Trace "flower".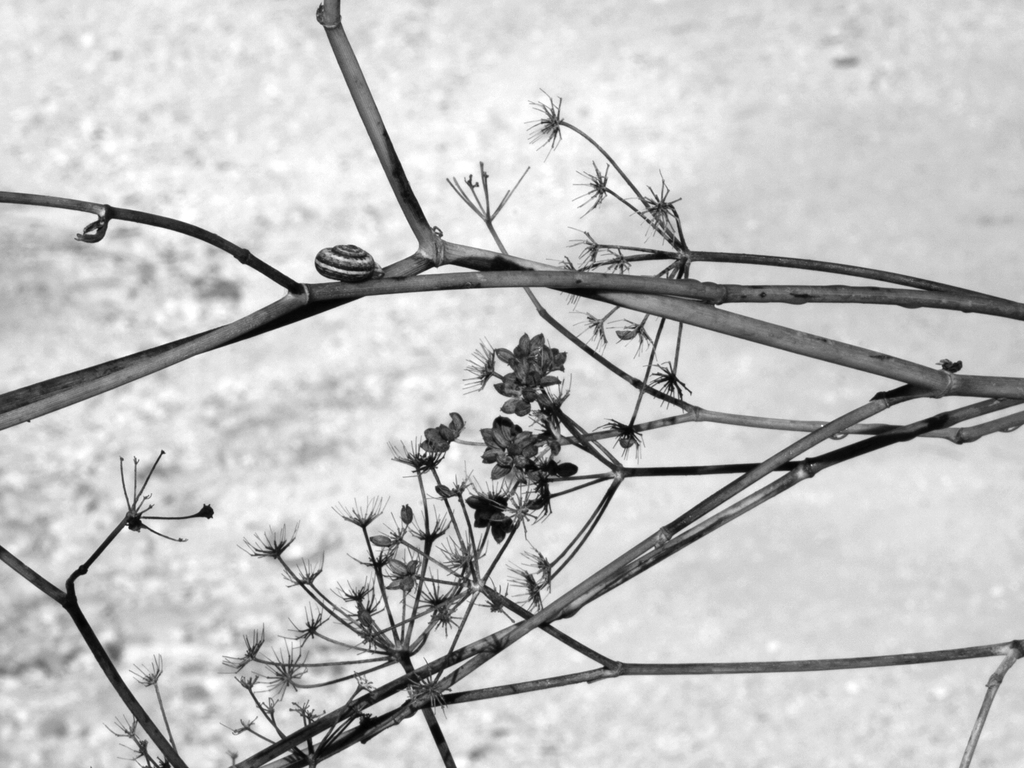
Traced to 260, 658, 307, 704.
